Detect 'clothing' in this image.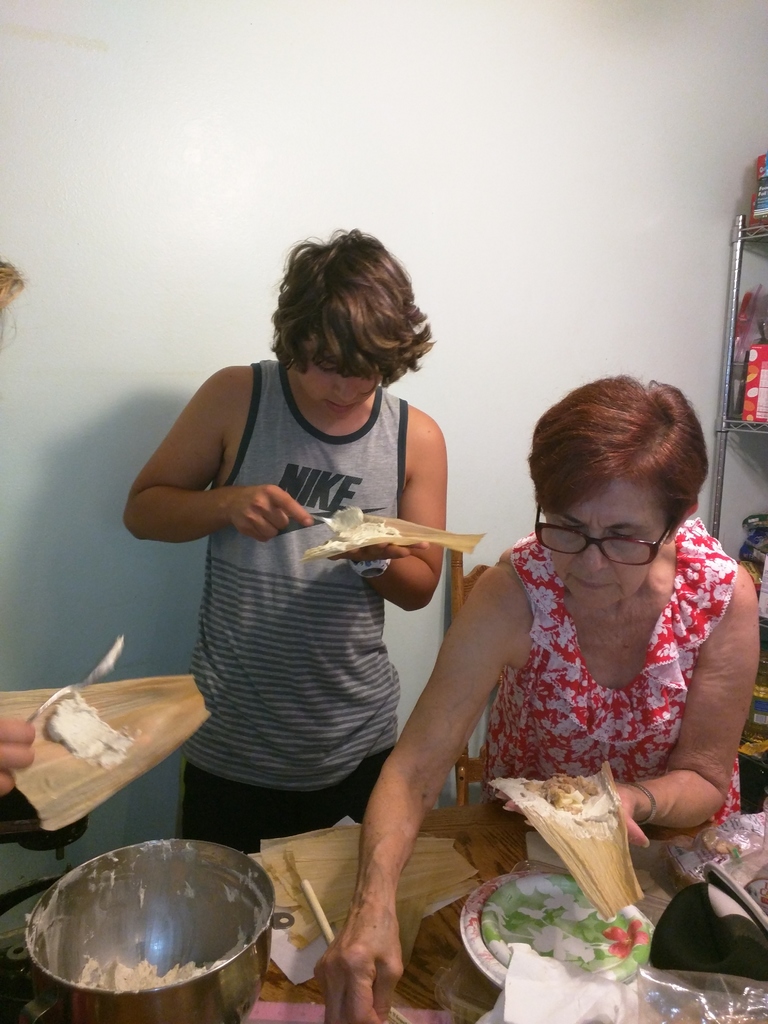
Detection: <box>183,762,378,851</box>.
